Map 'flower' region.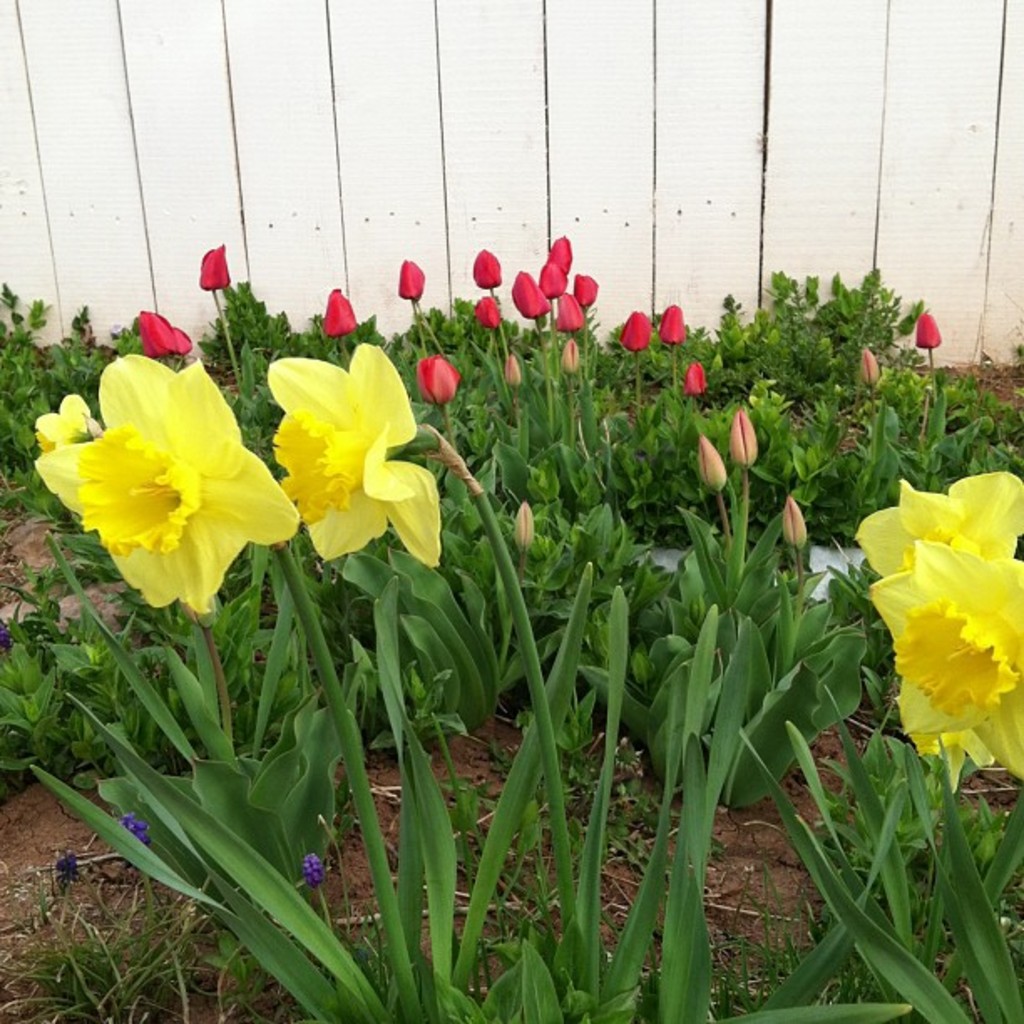
Mapped to box=[122, 810, 151, 847].
